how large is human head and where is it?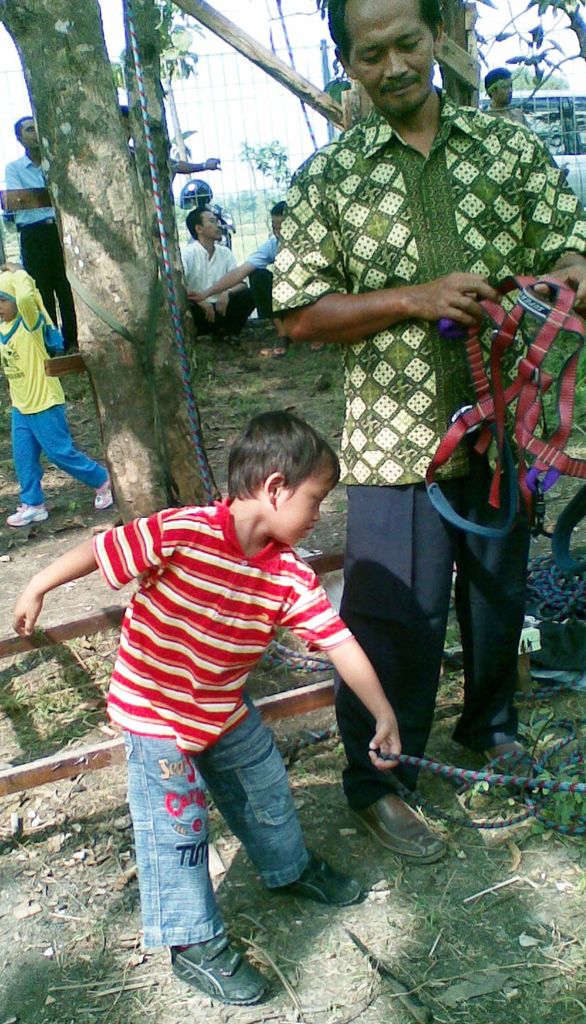
Bounding box: pyautogui.locateOnScreen(270, 199, 293, 238).
